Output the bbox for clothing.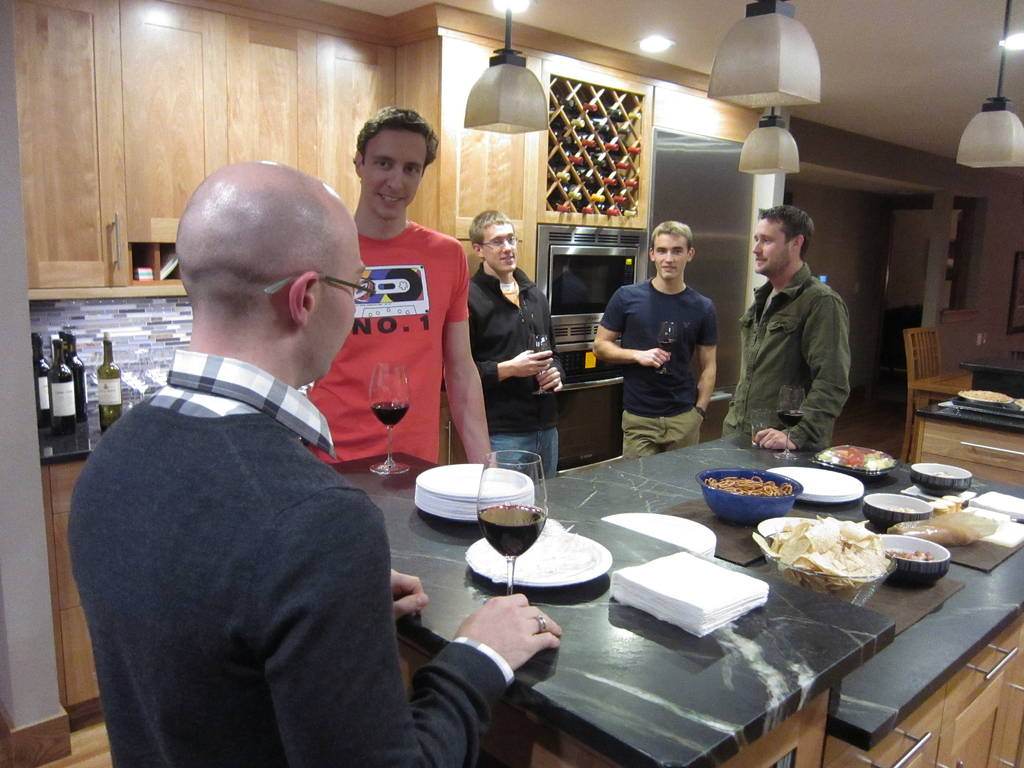
599:280:719:458.
